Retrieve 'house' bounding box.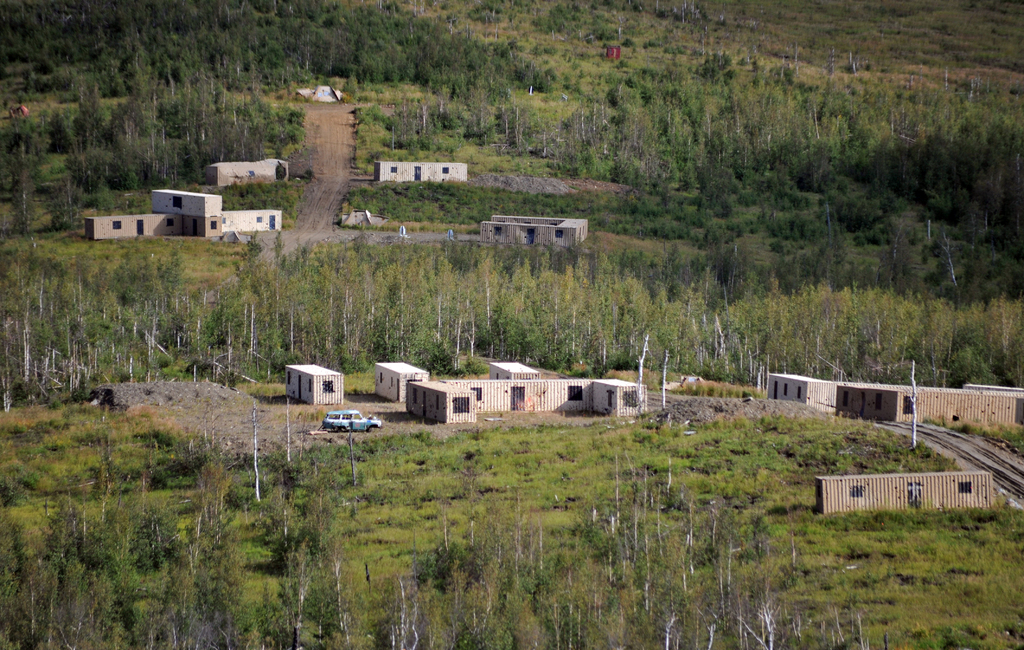
Bounding box: 298/81/338/98.
